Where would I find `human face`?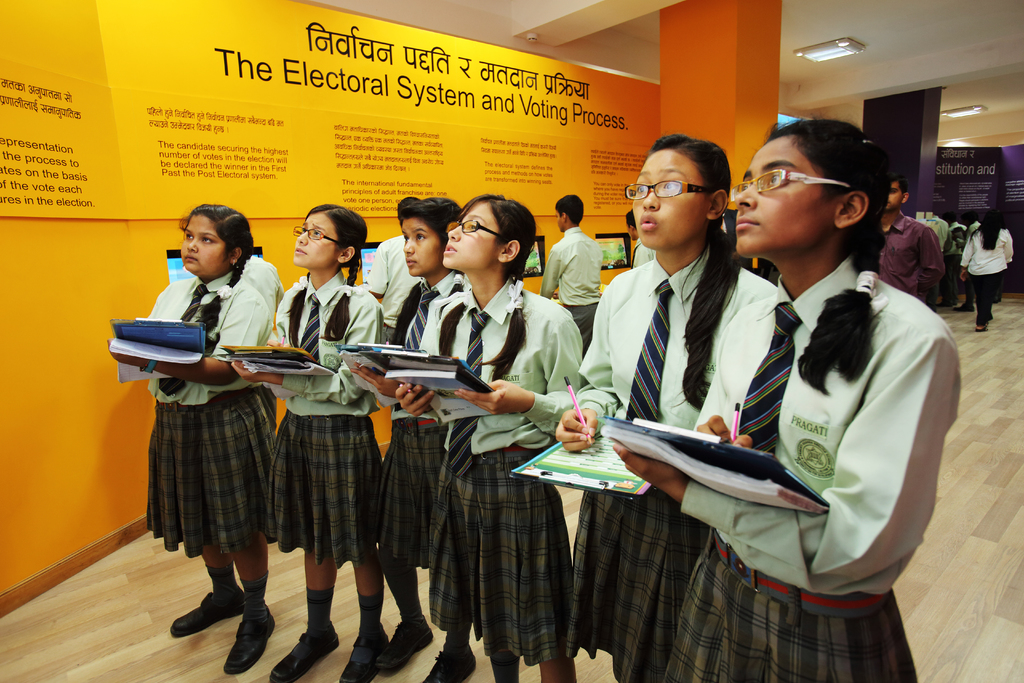
At <box>293,211,337,269</box>.
